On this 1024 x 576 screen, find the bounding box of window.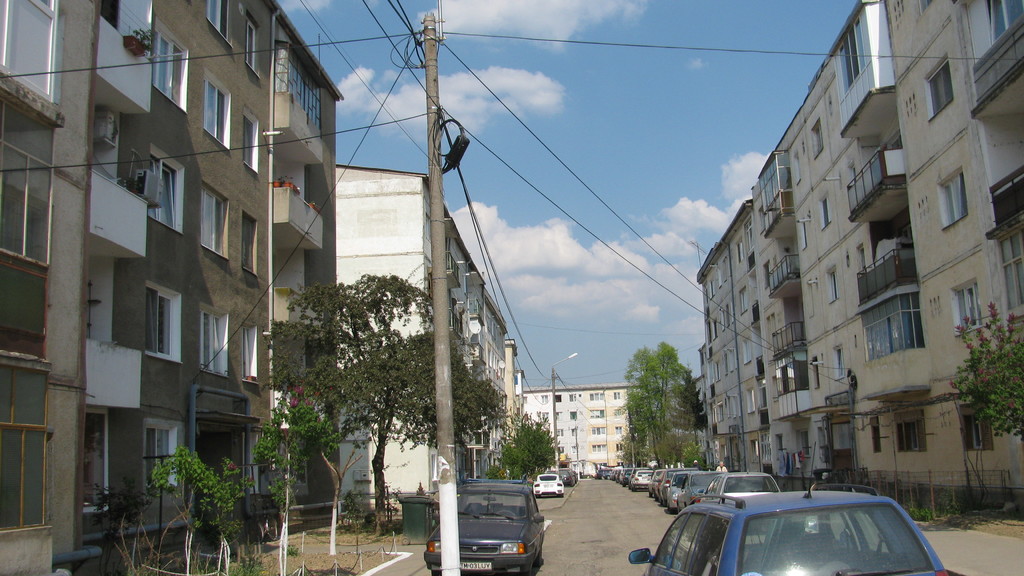
Bounding box: [left=934, top=166, right=971, bottom=230].
